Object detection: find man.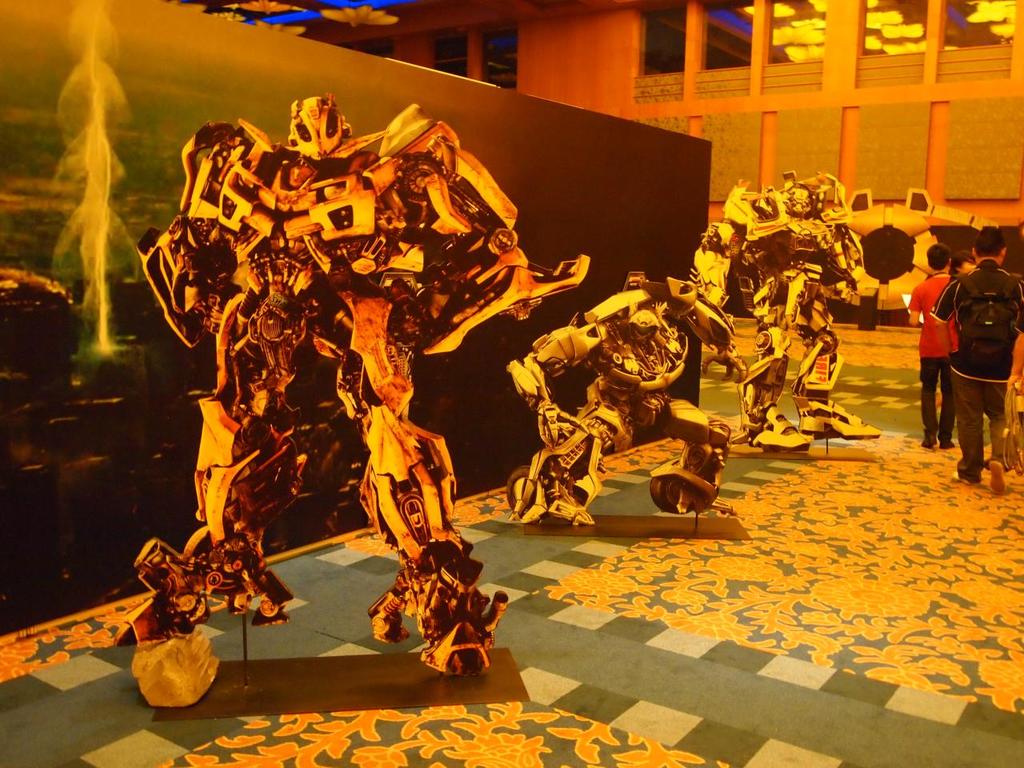
{"x1": 950, "y1": 252, "x2": 980, "y2": 278}.
